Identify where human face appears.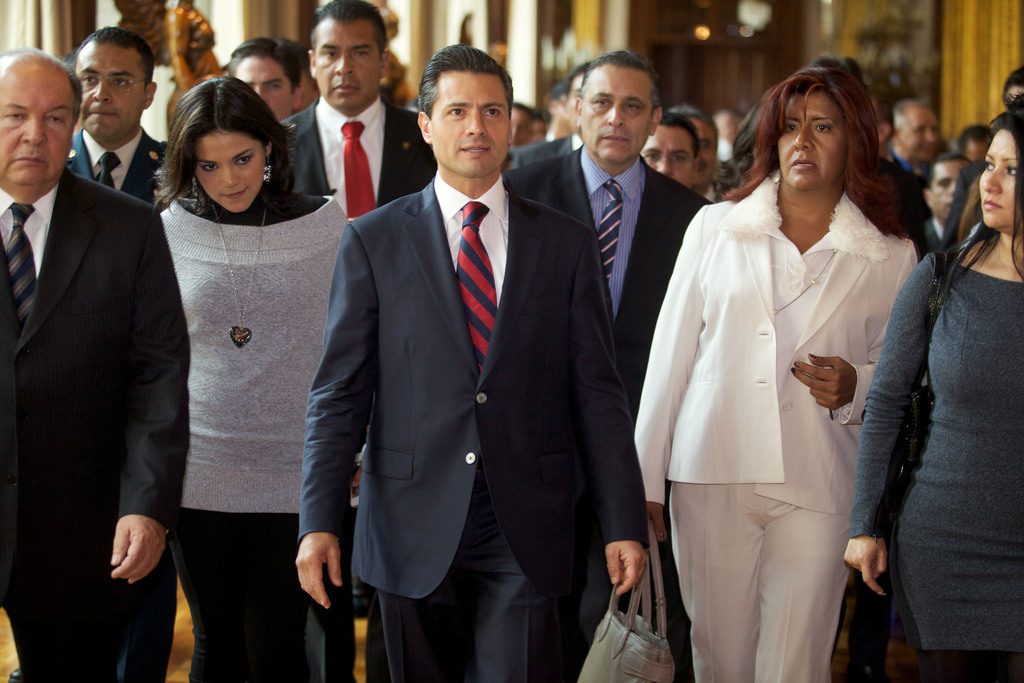
Appears at left=933, top=160, right=962, bottom=218.
